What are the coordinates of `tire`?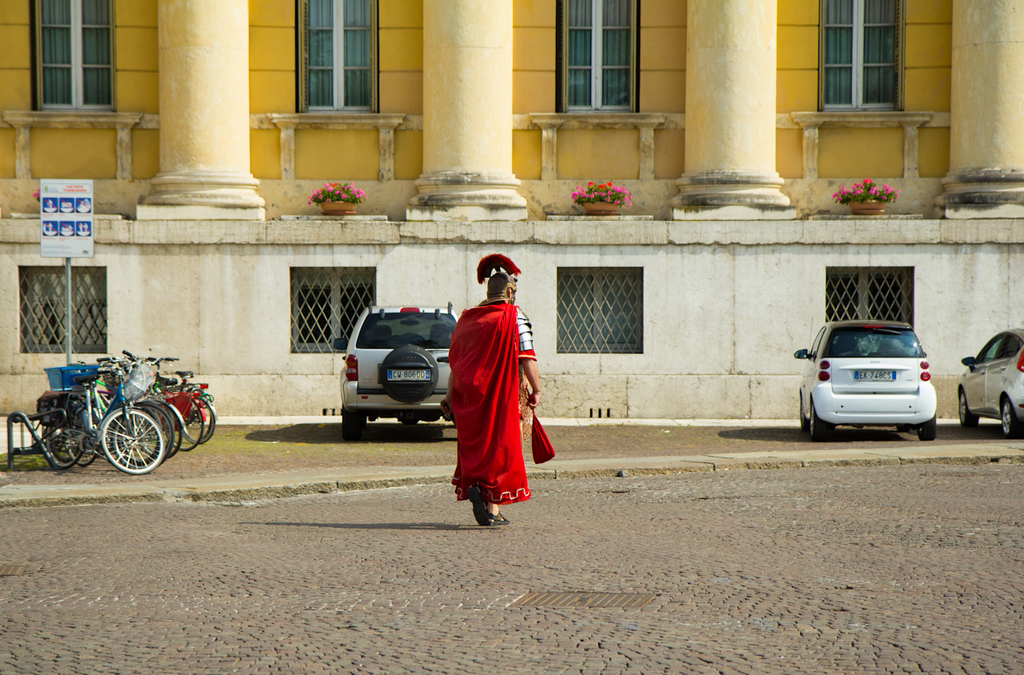
bbox=[66, 409, 98, 469].
